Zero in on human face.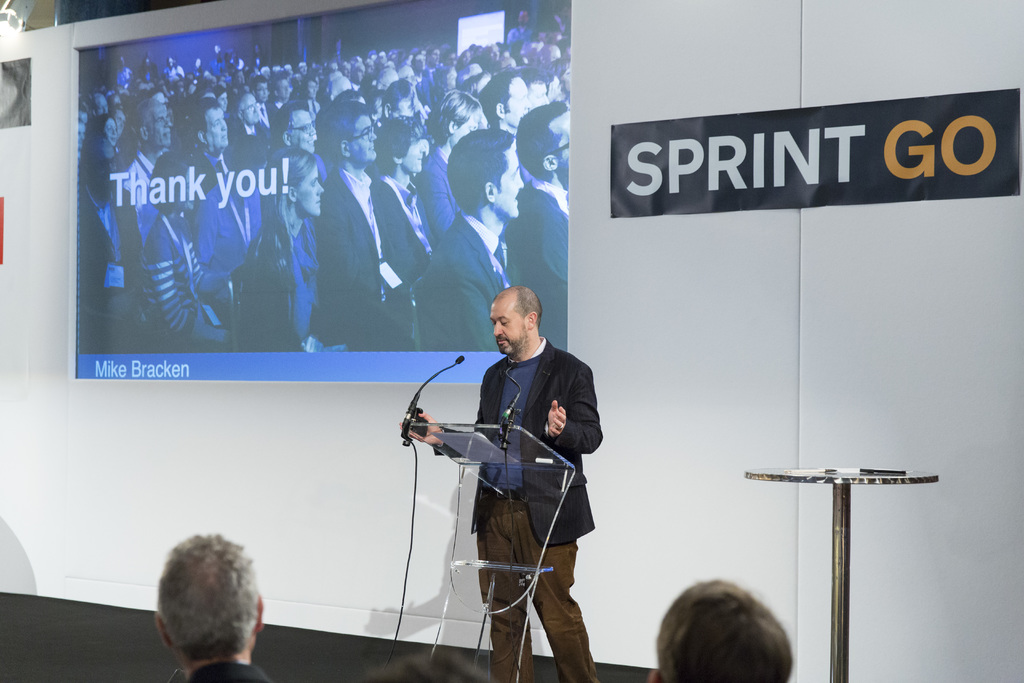
Zeroed in: (x1=492, y1=142, x2=519, y2=219).
